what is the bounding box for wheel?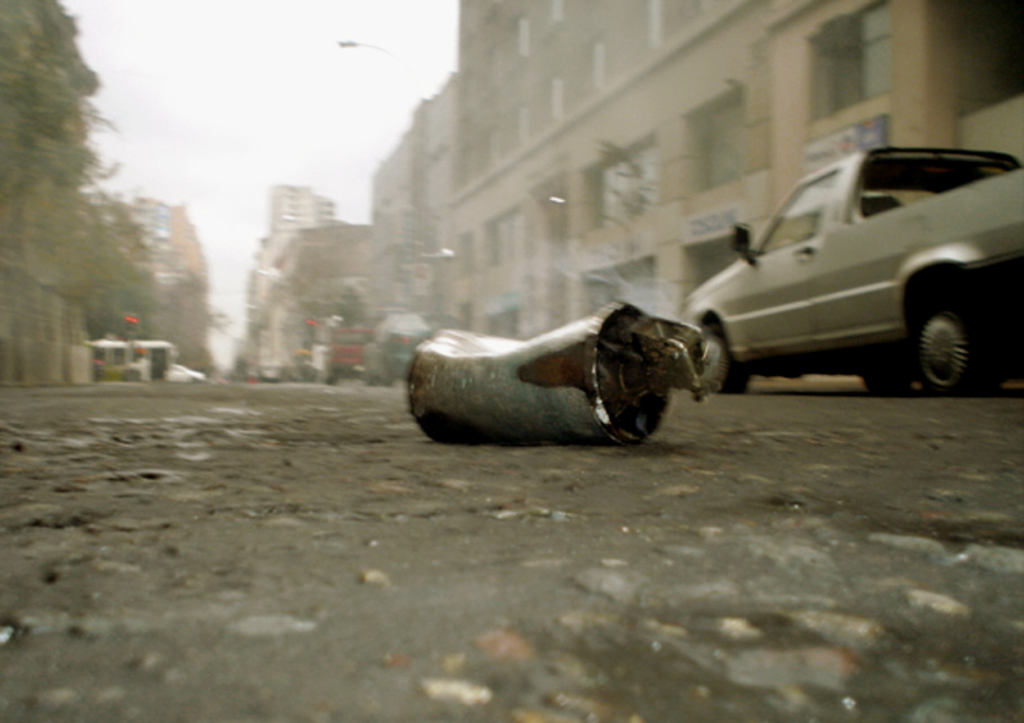
381/367/394/385.
